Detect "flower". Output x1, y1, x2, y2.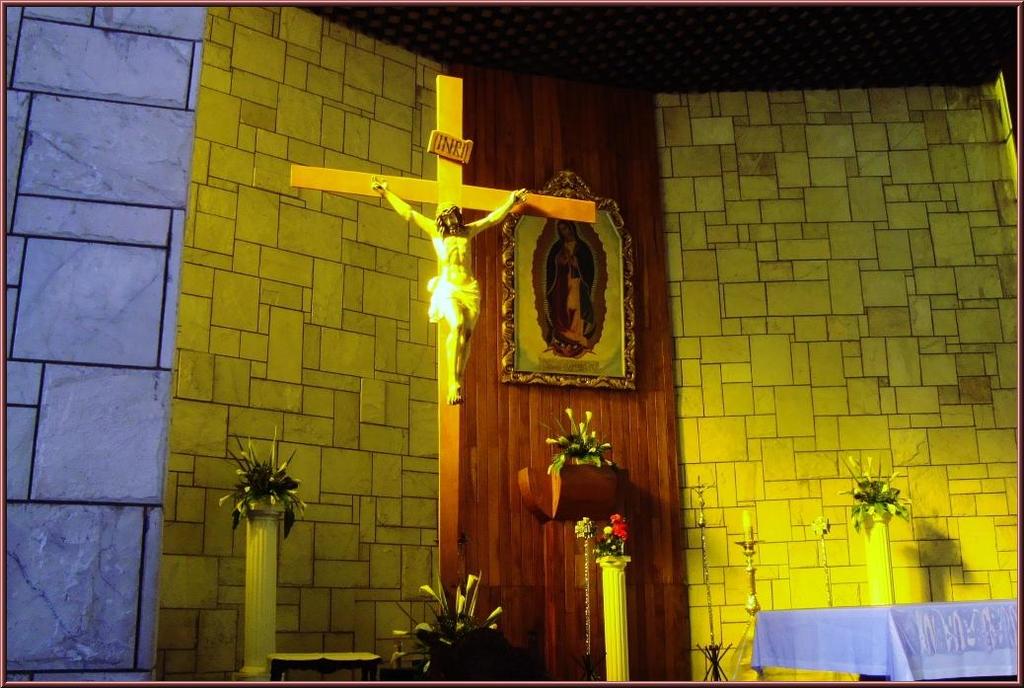
469, 573, 481, 594.
